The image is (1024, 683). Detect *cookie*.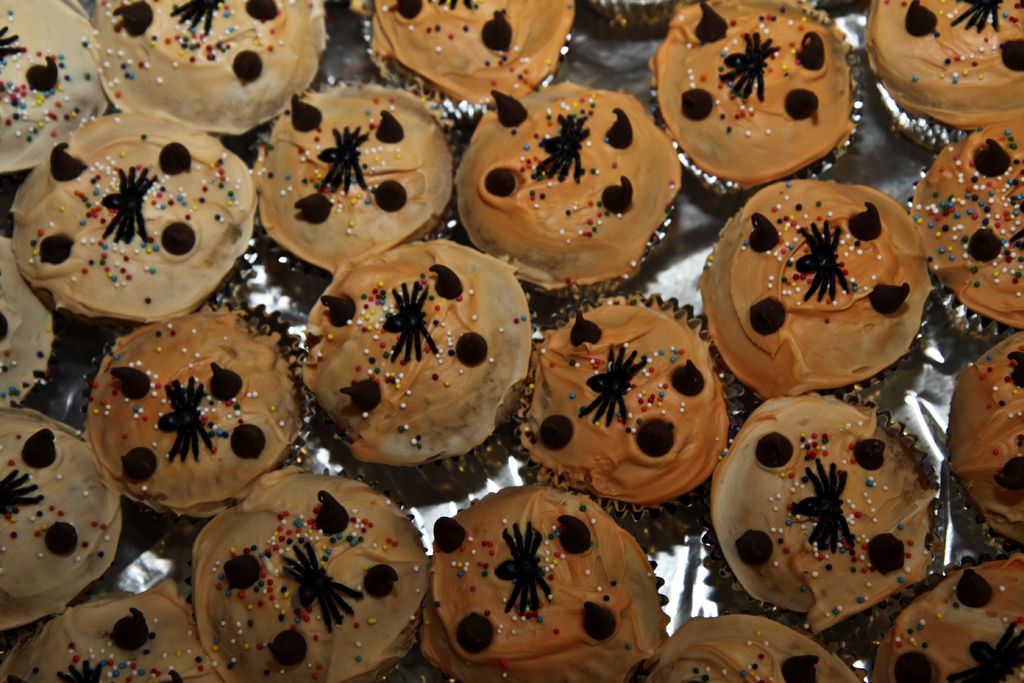
Detection: [x1=93, y1=0, x2=328, y2=131].
